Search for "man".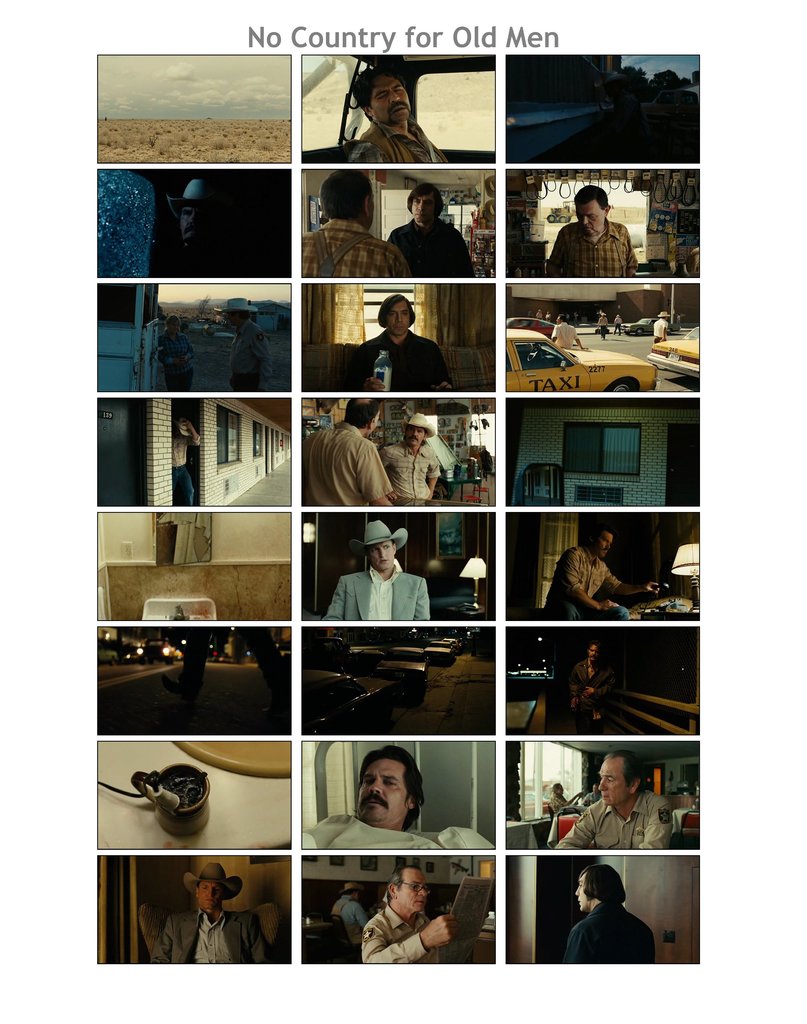
Found at x1=383 y1=410 x2=443 y2=507.
